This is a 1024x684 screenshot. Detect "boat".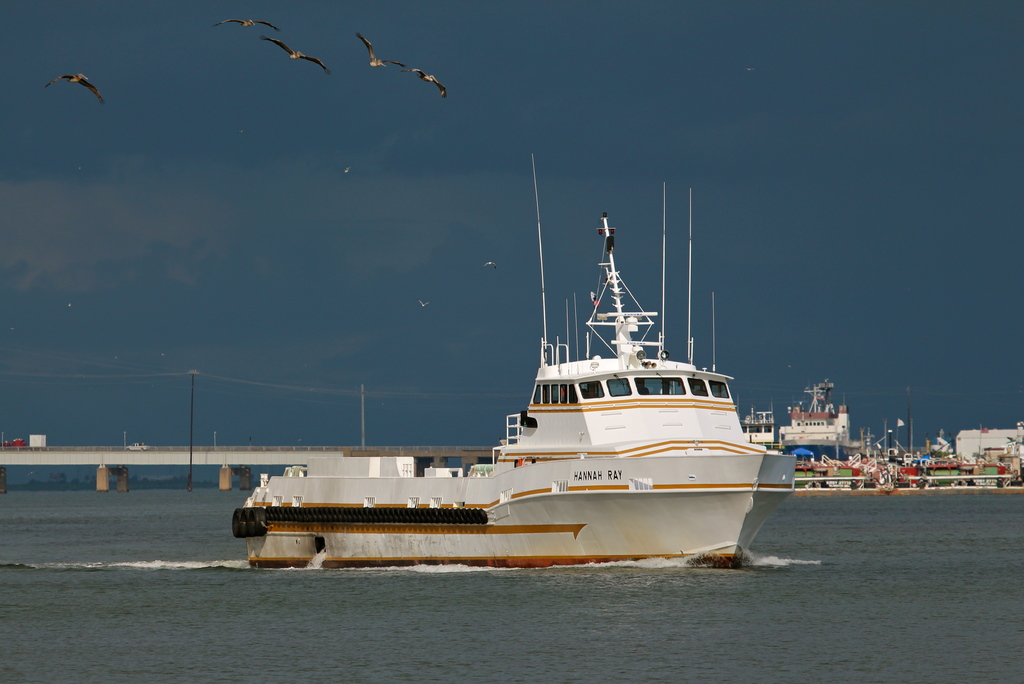
740/380/850/460.
